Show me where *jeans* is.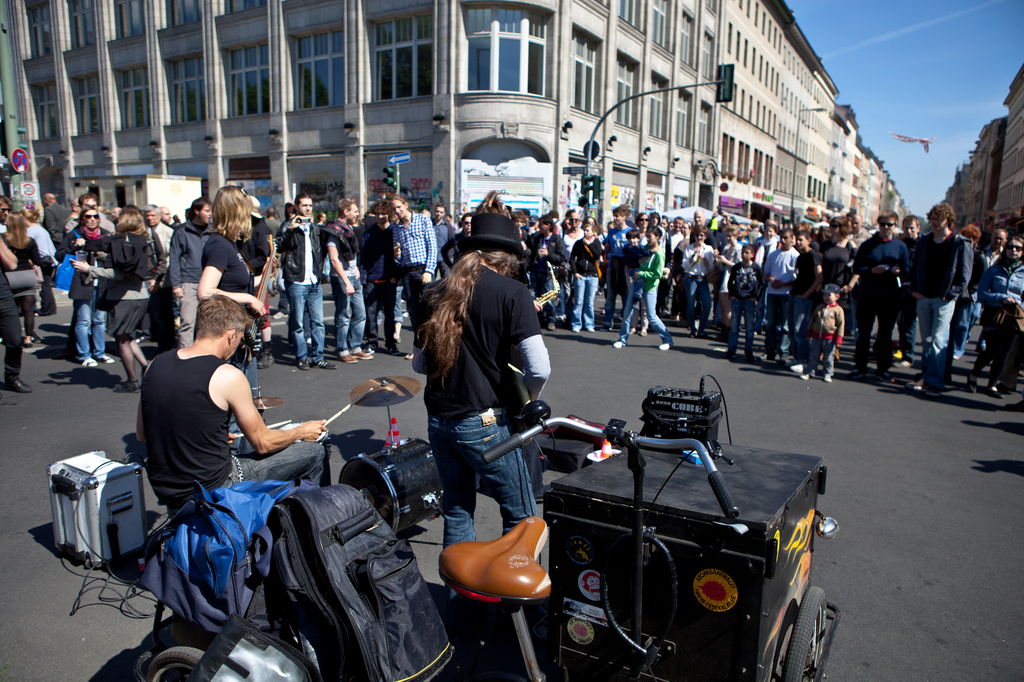
*jeans* is at (left=600, top=287, right=624, bottom=325).
